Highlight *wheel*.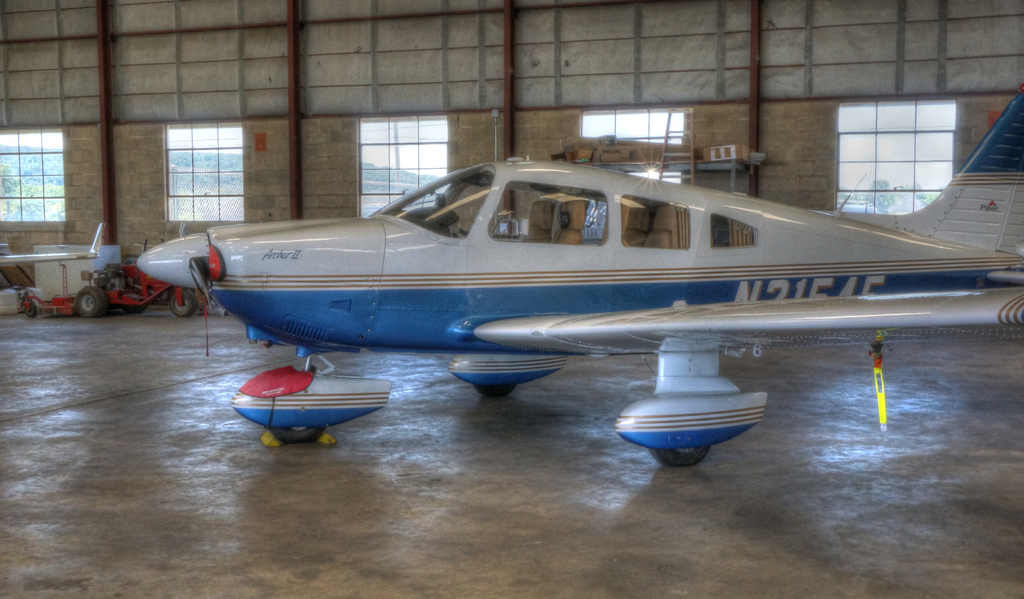
Highlighted region: [left=165, top=290, right=198, bottom=318].
